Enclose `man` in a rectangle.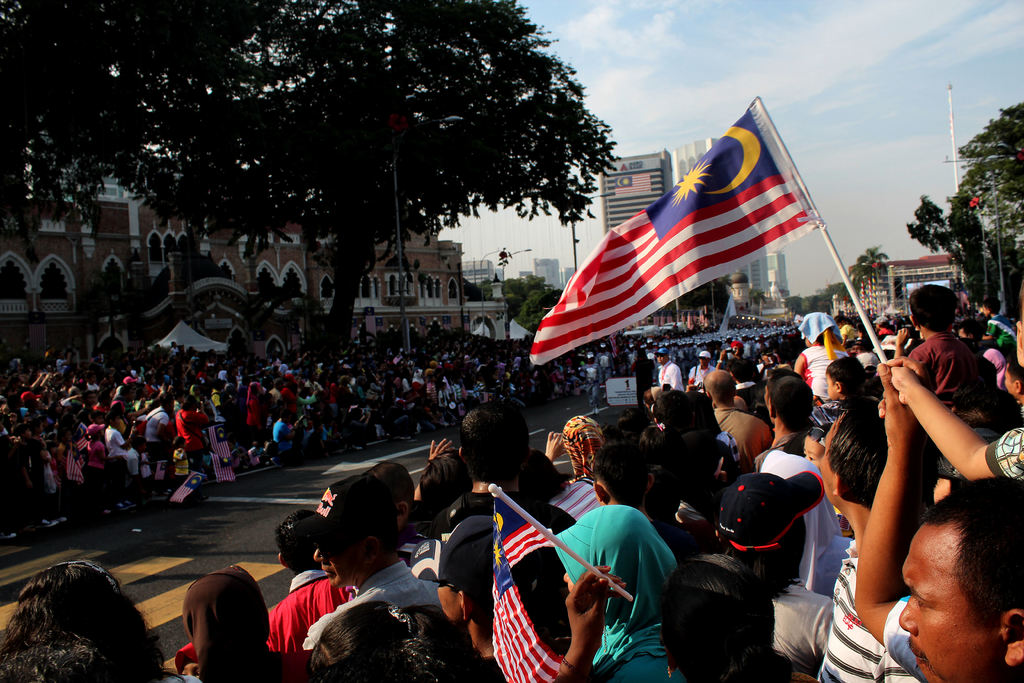
rect(272, 406, 307, 469).
